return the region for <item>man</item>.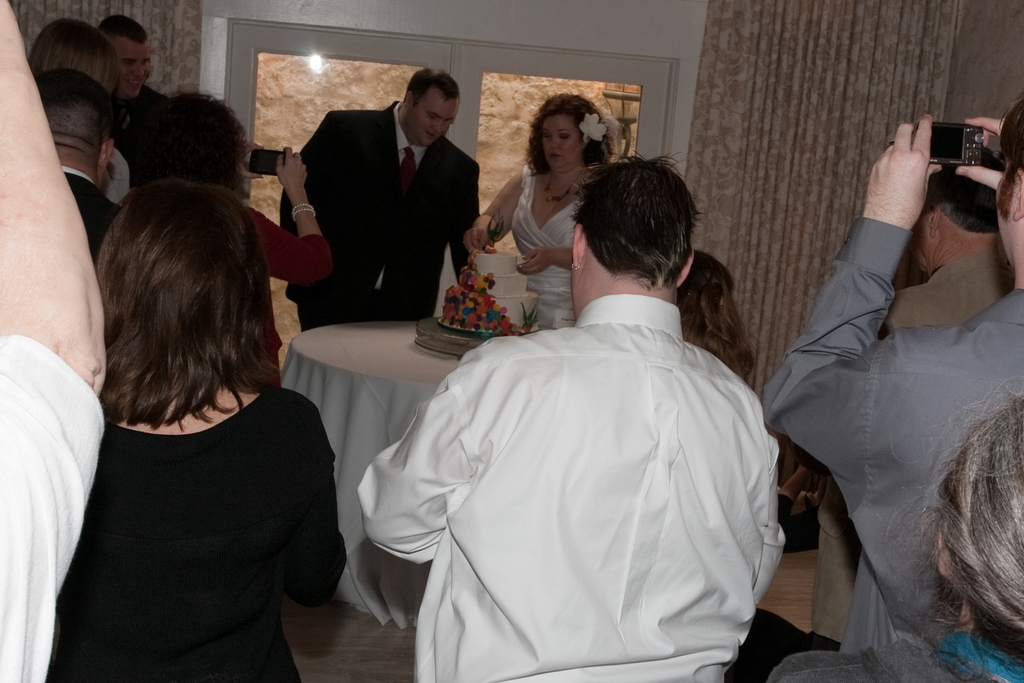
<box>805,143,1014,643</box>.
